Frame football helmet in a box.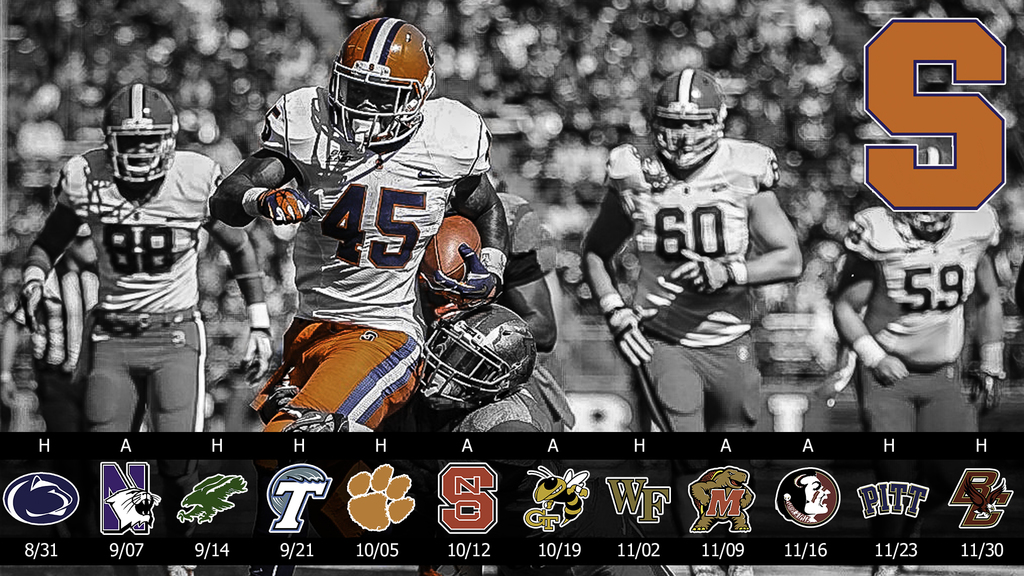
(left=328, top=15, right=431, bottom=146).
